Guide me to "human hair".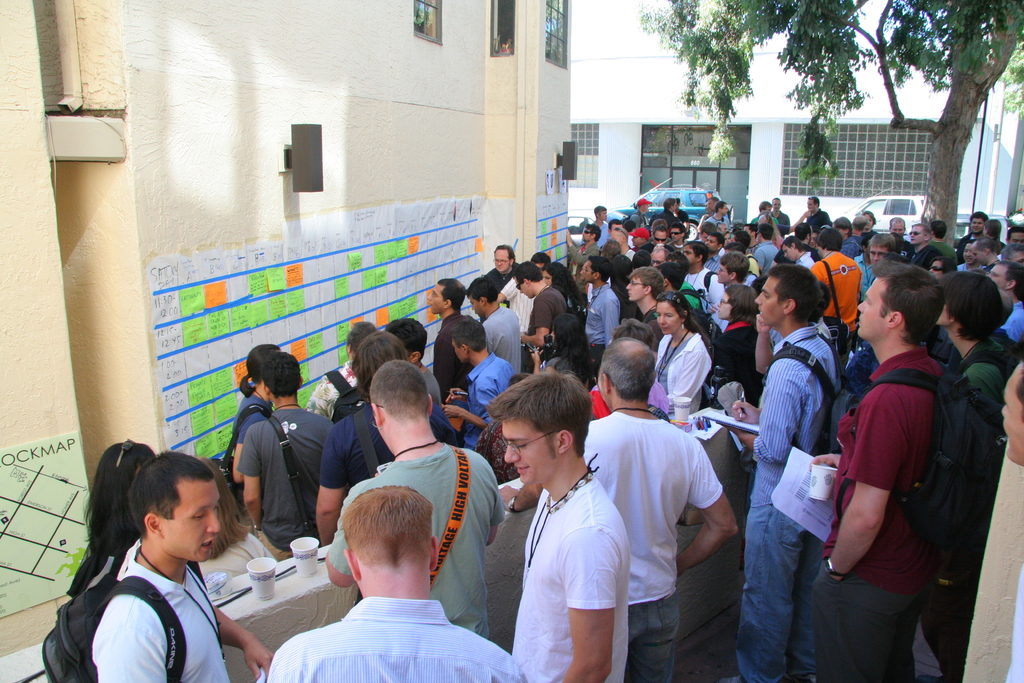
Guidance: pyautogui.locateOnScreen(807, 195, 819, 206).
